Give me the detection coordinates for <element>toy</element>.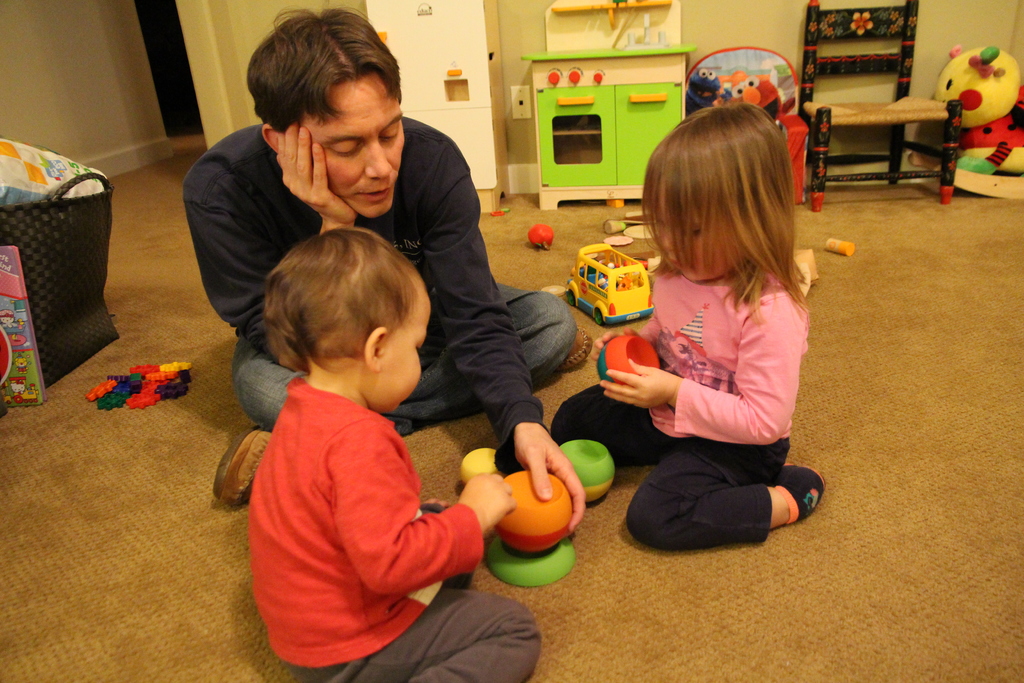
BBox(598, 334, 658, 386).
